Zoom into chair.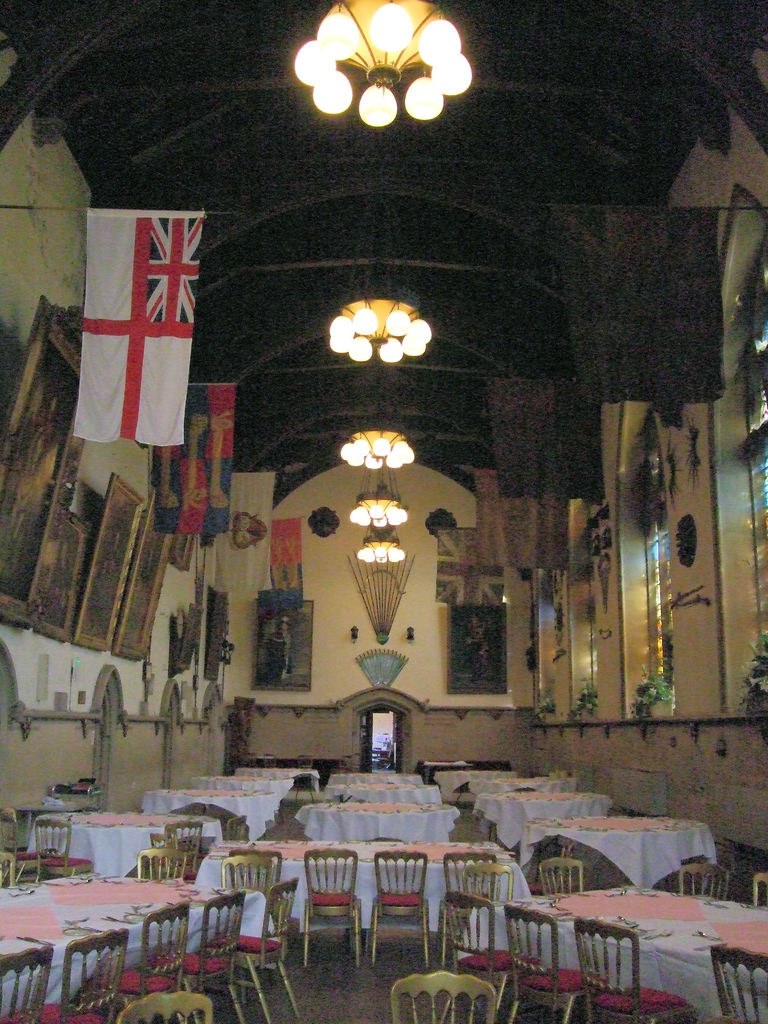
Zoom target: 0, 849, 16, 891.
